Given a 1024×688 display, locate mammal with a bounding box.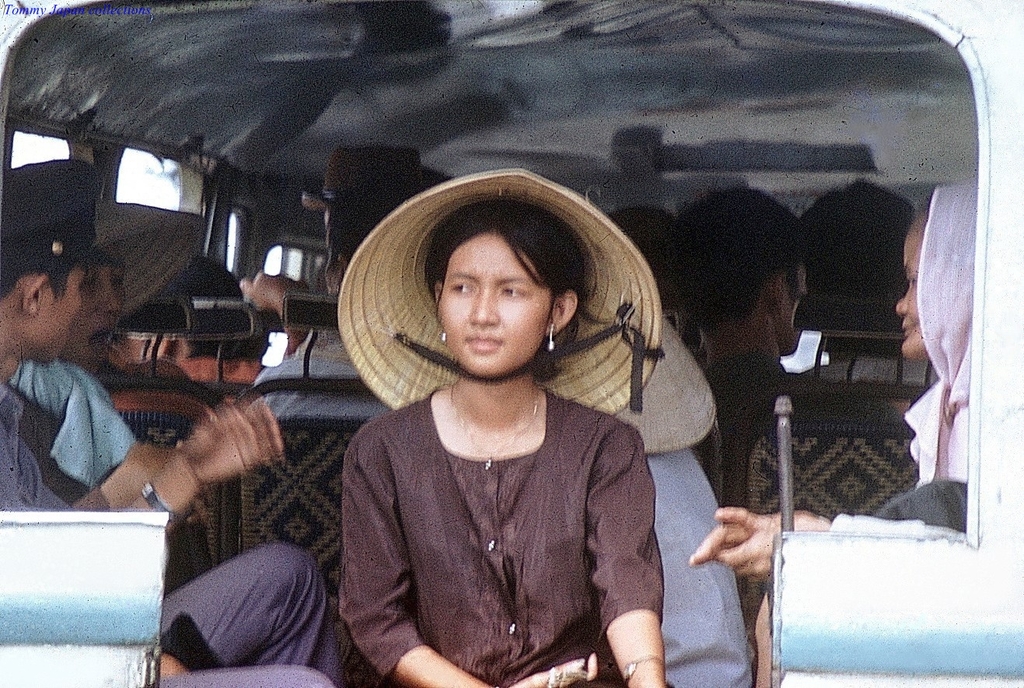
Located: (x1=9, y1=193, x2=212, y2=562).
